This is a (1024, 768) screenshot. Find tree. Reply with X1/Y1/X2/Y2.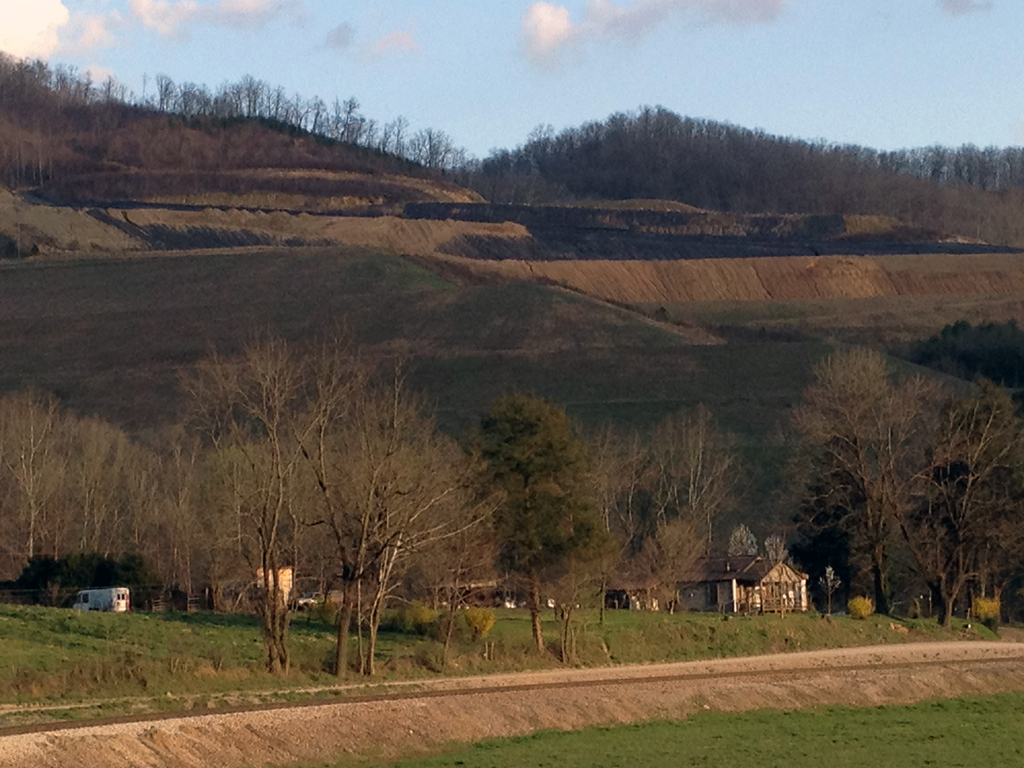
804/335/893/618.
